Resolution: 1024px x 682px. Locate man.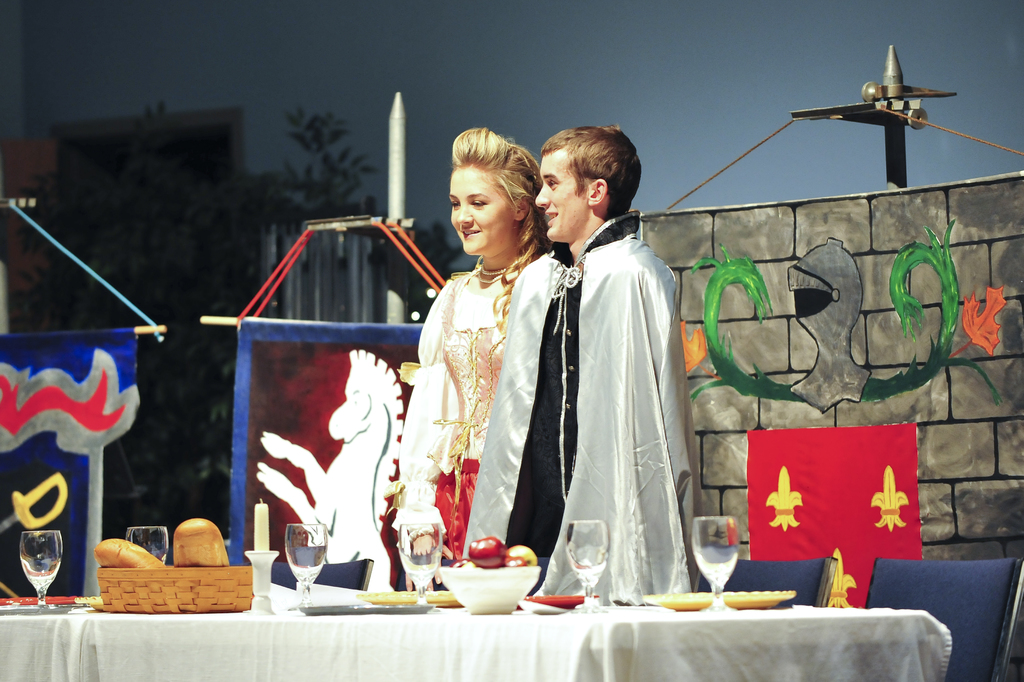
BBox(447, 123, 726, 612).
